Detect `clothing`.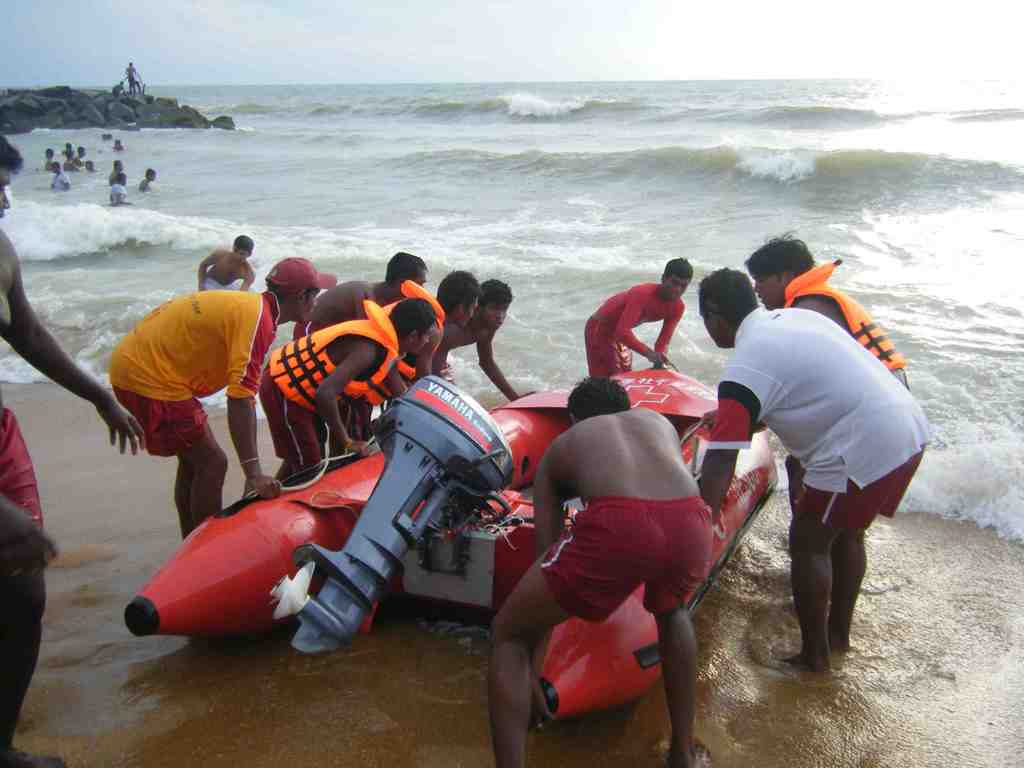
Detected at 110/182/129/205.
